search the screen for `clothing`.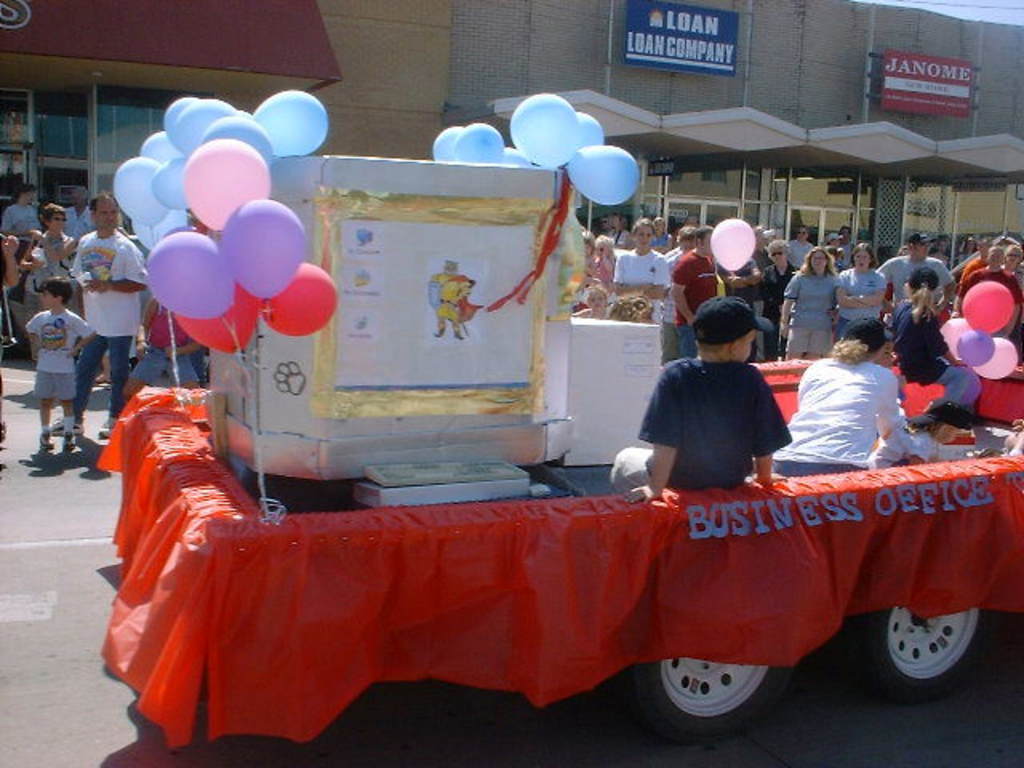
Found at [x1=632, y1=323, x2=800, y2=493].
